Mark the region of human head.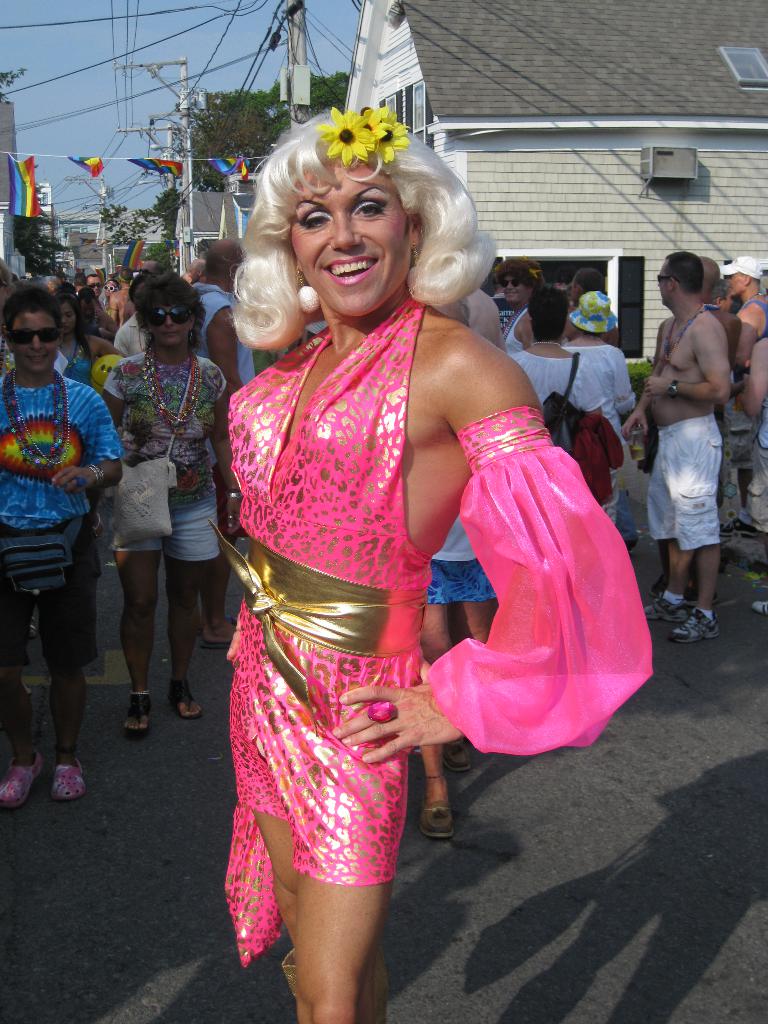
Region: region(495, 265, 529, 307).
